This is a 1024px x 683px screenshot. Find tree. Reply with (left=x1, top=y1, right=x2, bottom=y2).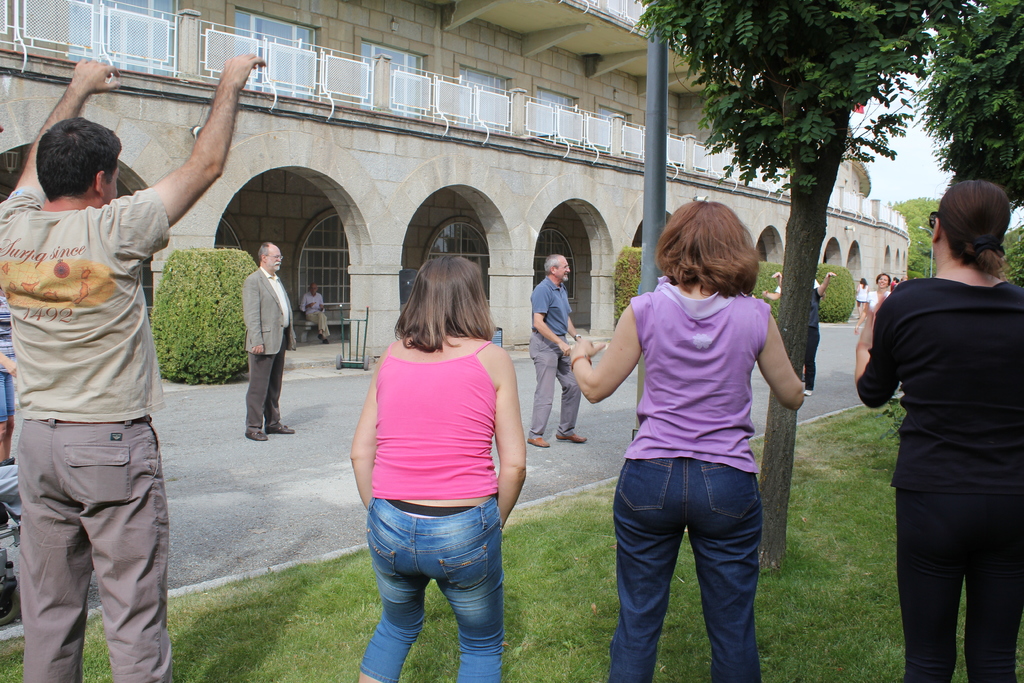
(left=145, top=247, right=257, bottom=383).
